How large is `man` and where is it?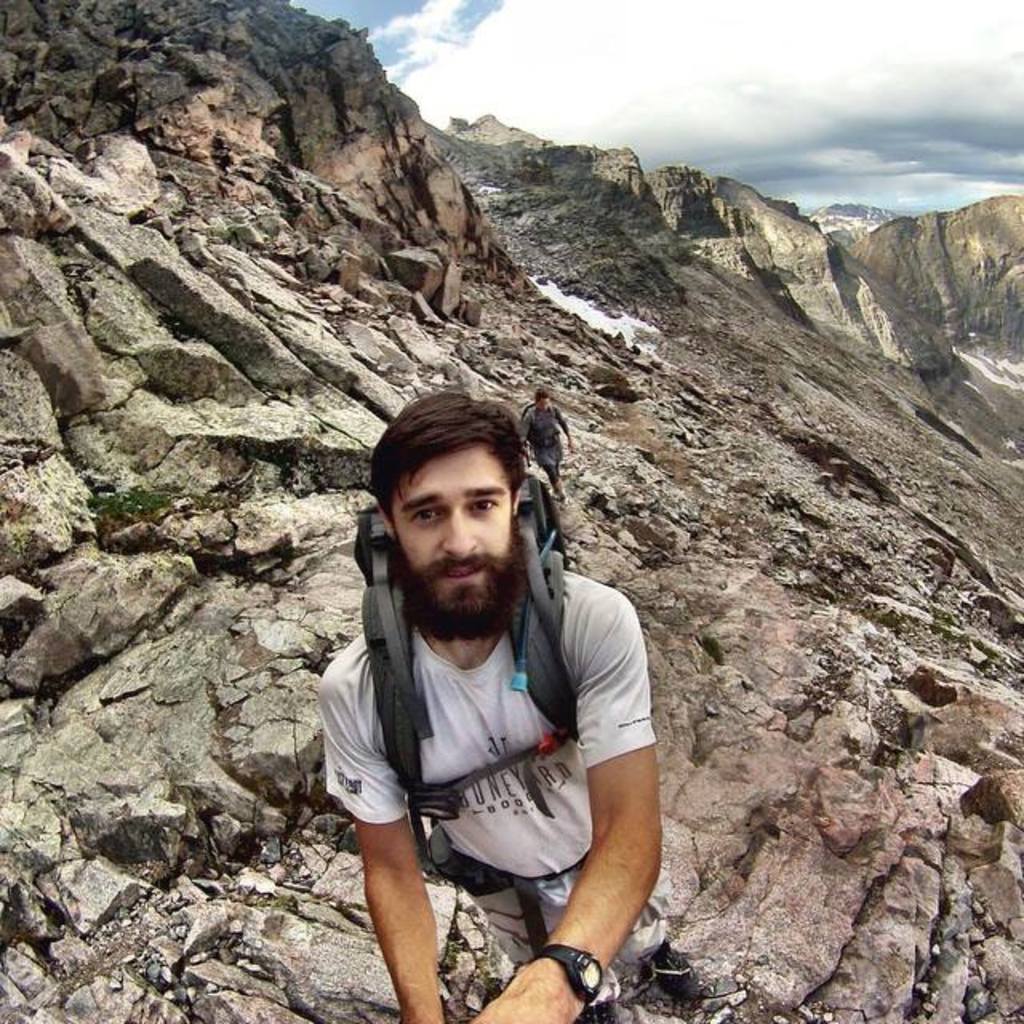
Bounding box: 290,386,685,994.
